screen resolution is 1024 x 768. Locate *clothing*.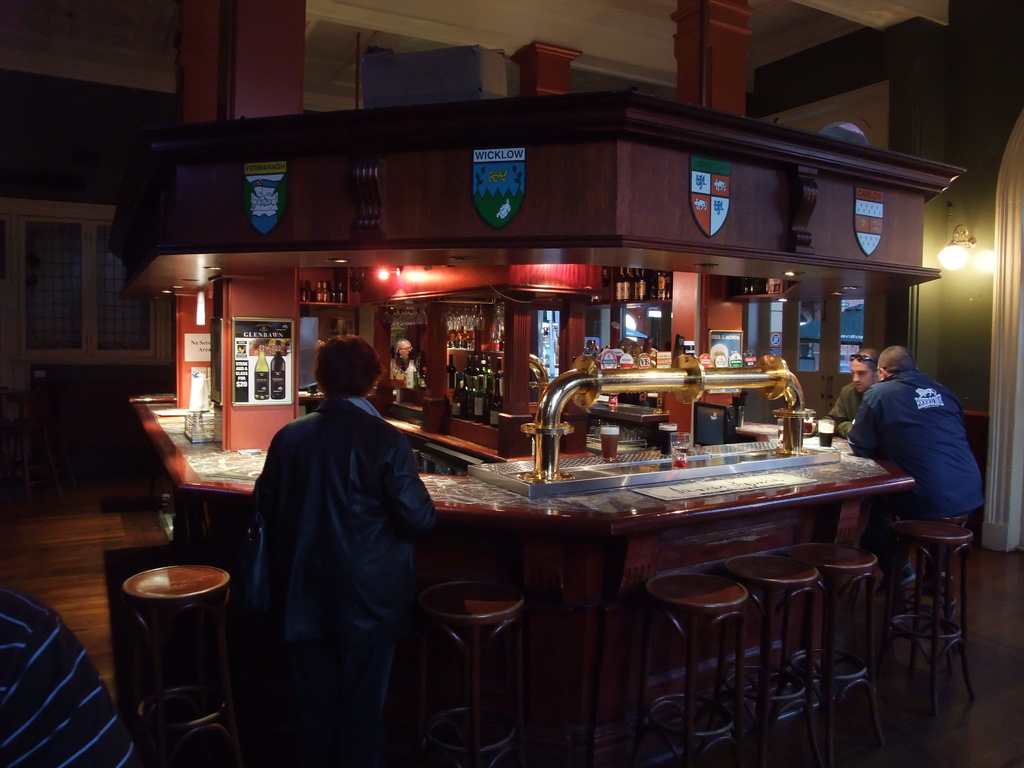
box=[218, 339, 433, 762].
